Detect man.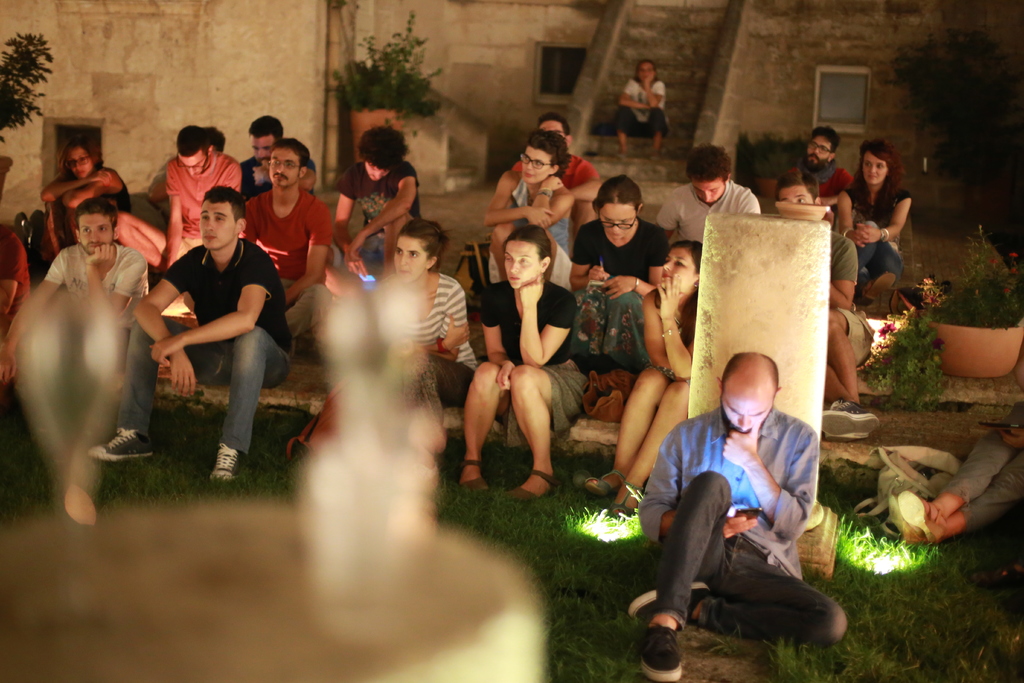
Detected at rect(792, 120, 849, 208).
